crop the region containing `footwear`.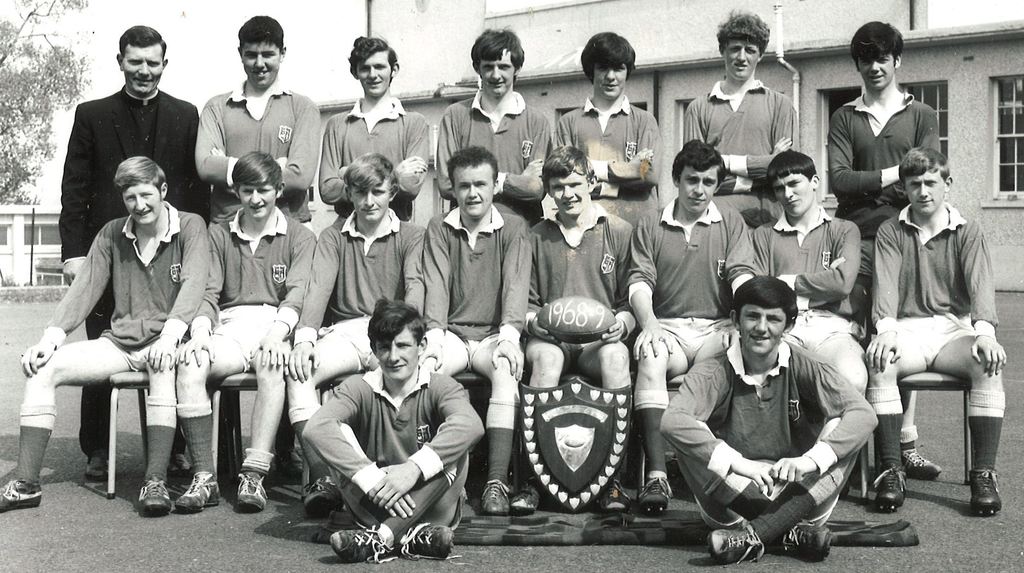
Crop region: 710/520/762/565.
